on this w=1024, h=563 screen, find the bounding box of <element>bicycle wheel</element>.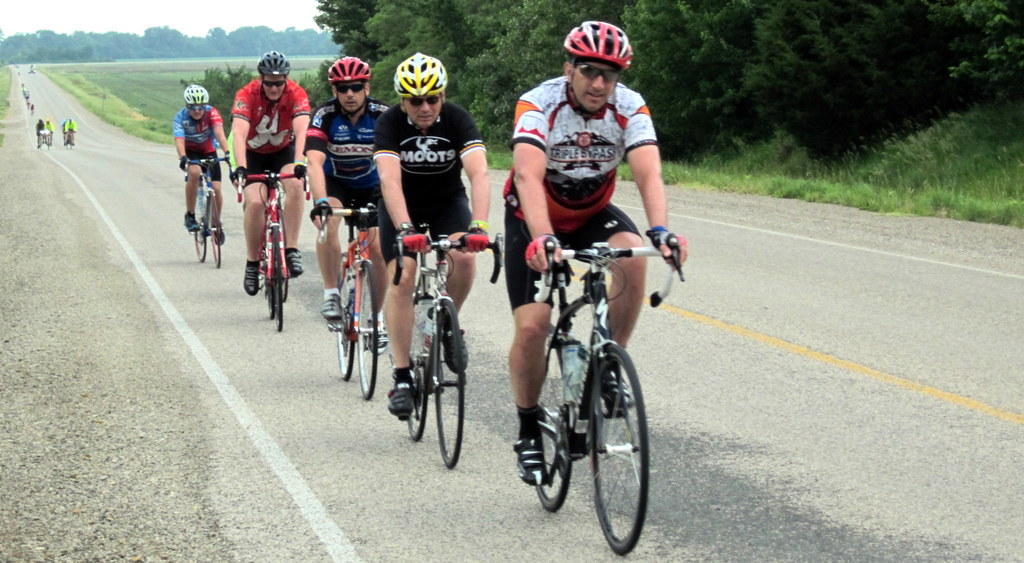
Bounding box: select_region(348, 261, 380, 400).
